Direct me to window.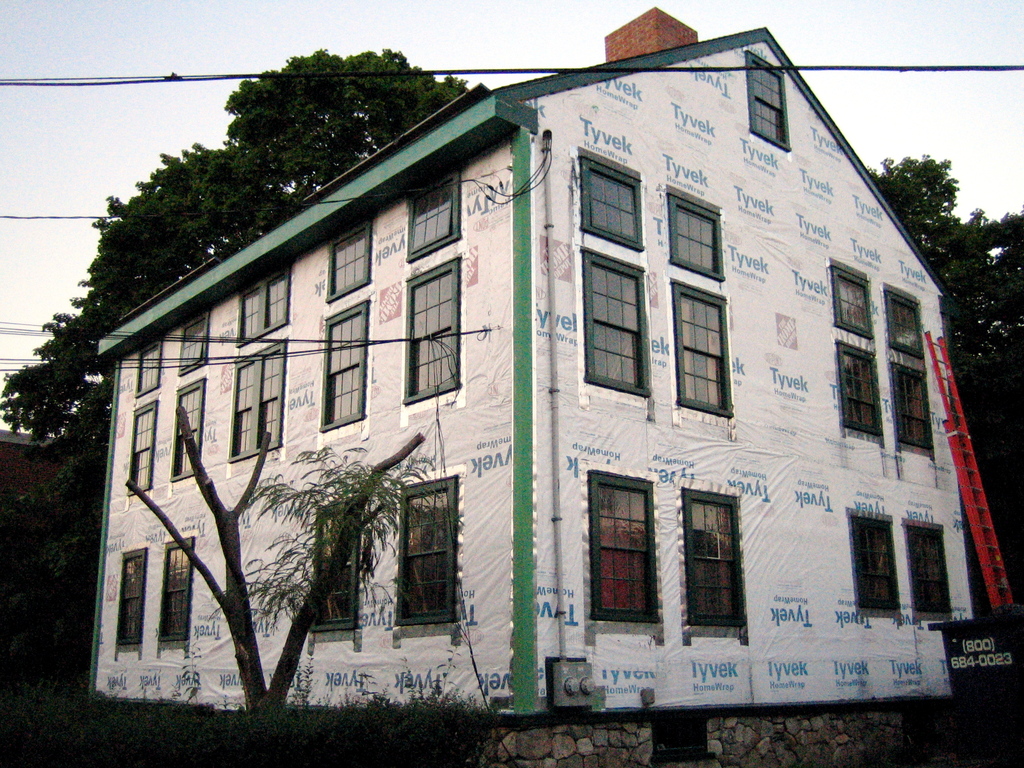
Direction: 682/487/751/628.
